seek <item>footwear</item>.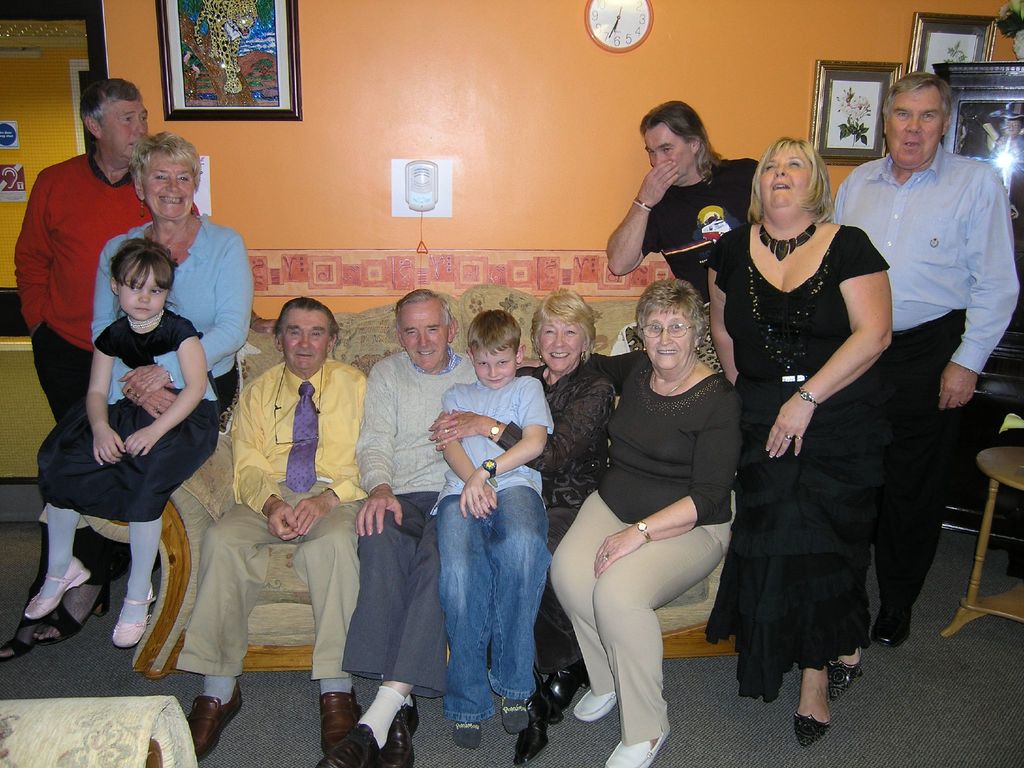
x1=829, y1=647, x2=865, y2=699.
